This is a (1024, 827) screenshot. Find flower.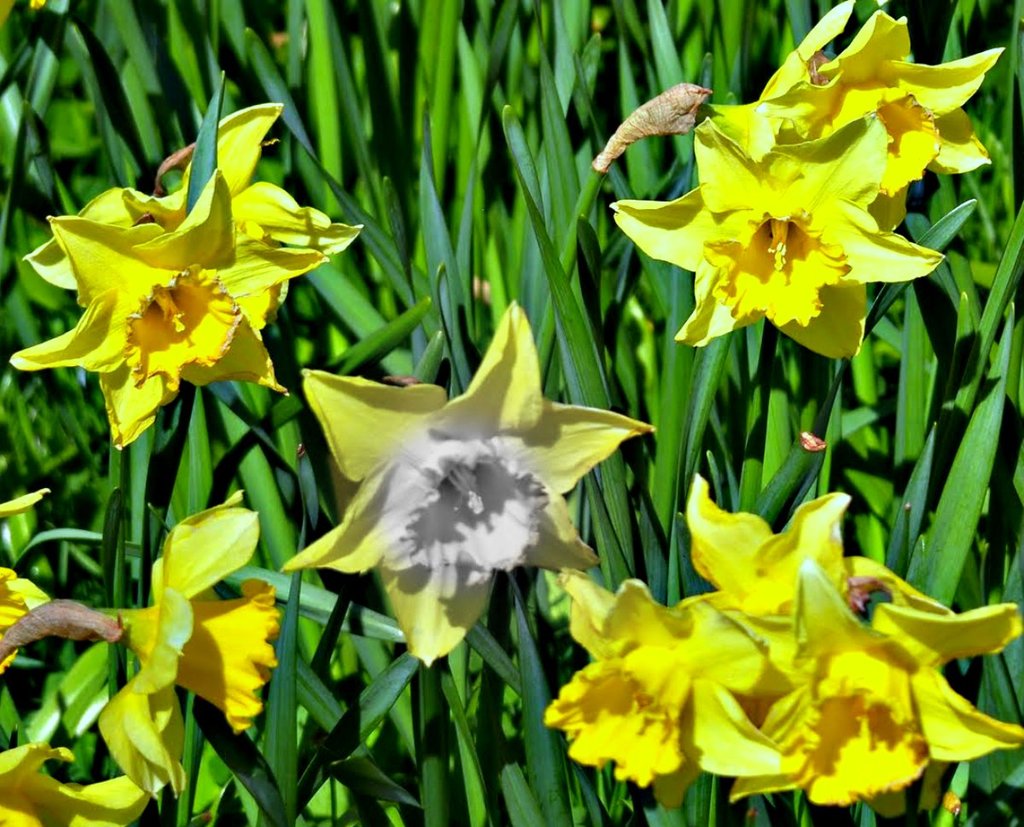
Bounding box: box(280, 296, 657, 669).
